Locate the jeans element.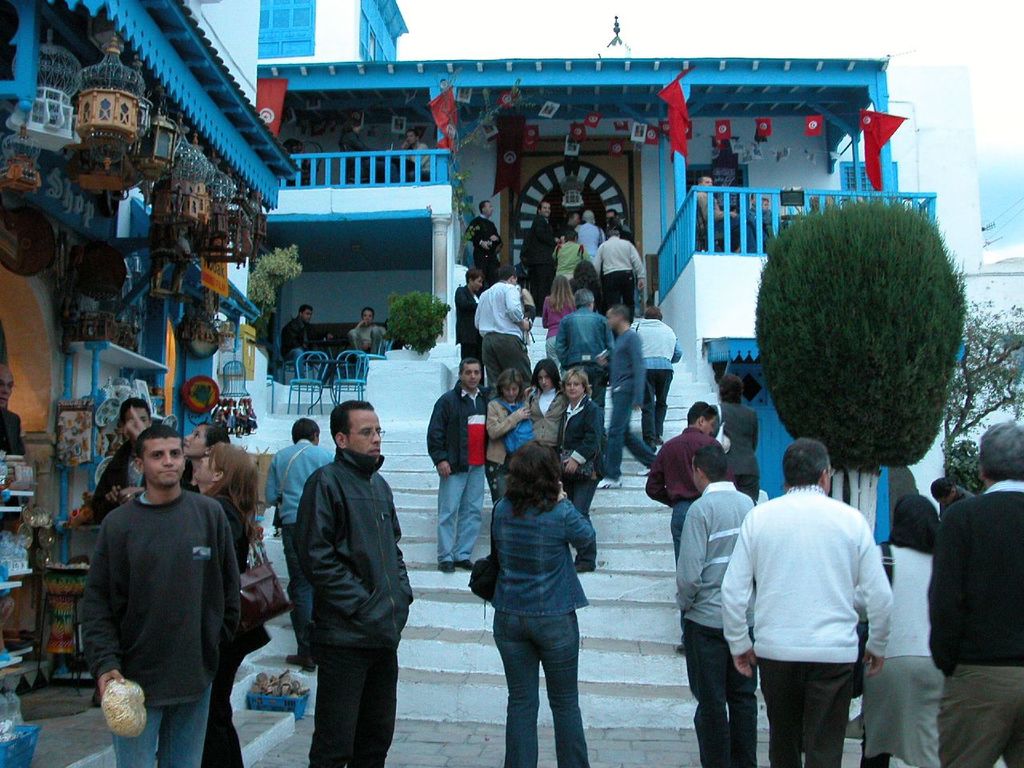
Element bbox: (left=933, top=670, right=1023, bottom=767).
